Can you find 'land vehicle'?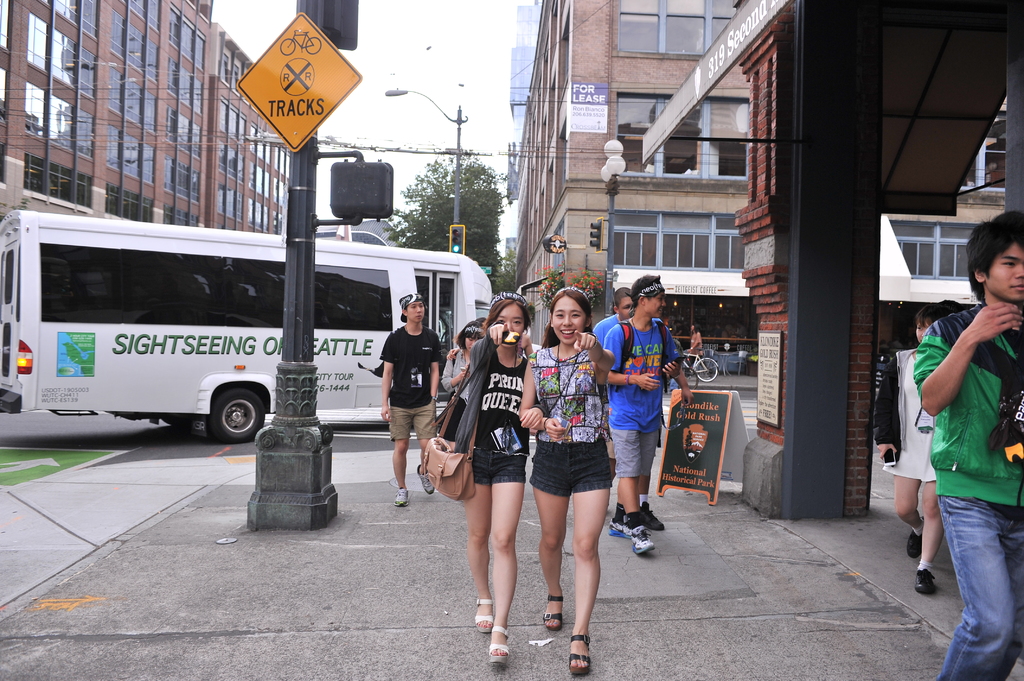
Yes, bounding box: locate(0, 208, 497, 445).
